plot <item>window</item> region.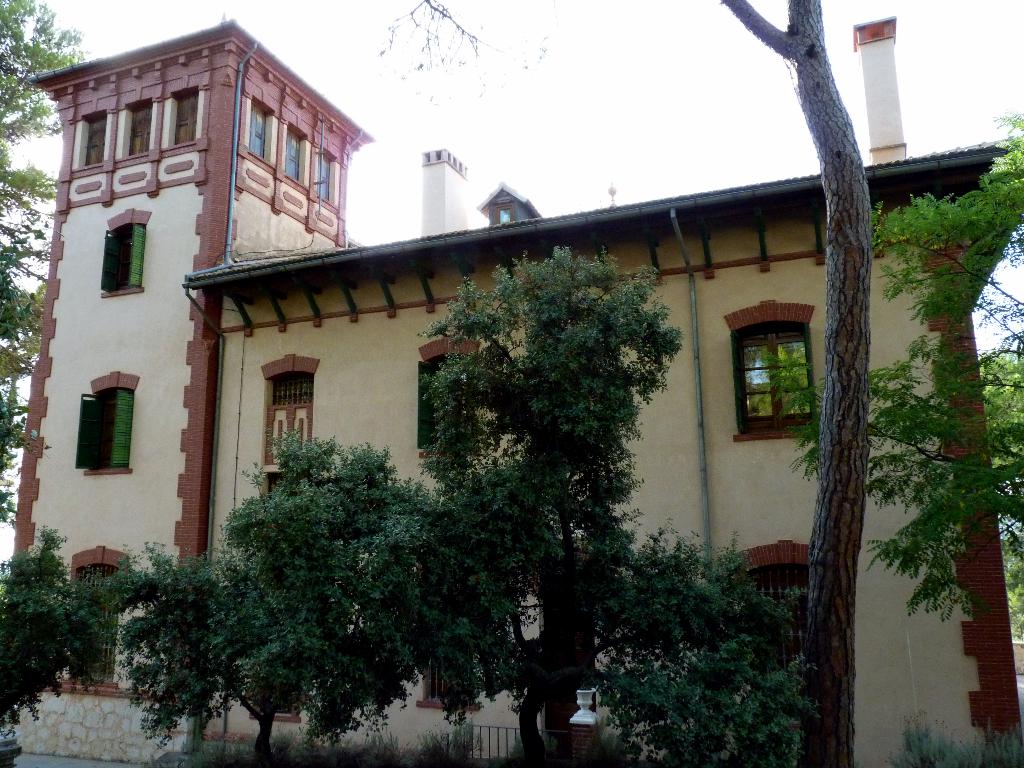
Plotted at locate(99, 216, 150, 292).
